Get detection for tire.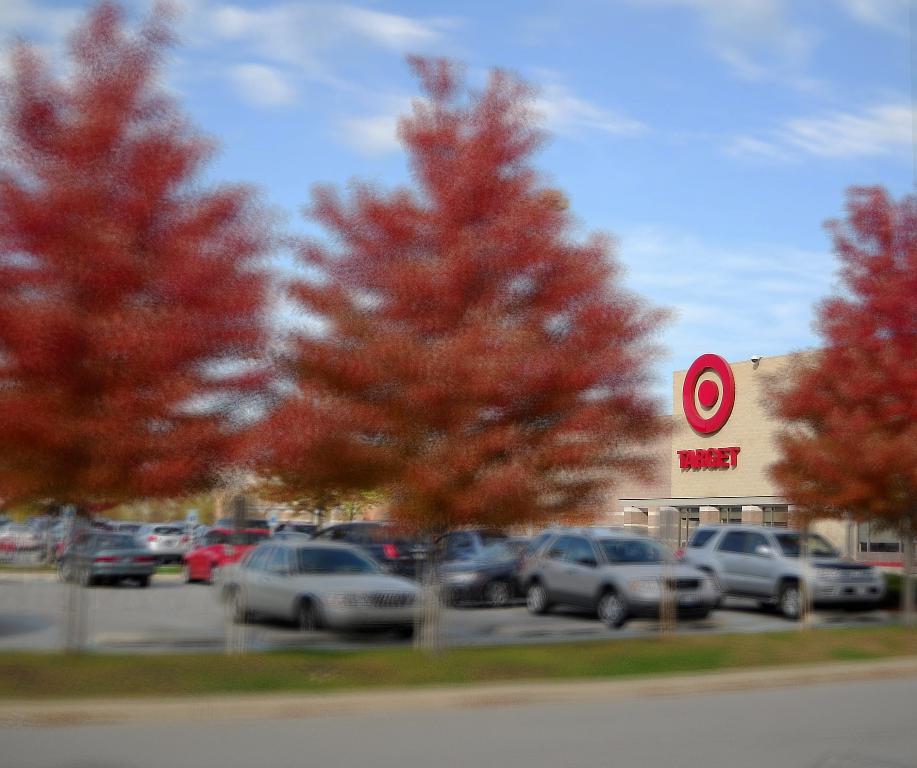
Detection: bbox(297, 597, 322, 639).
